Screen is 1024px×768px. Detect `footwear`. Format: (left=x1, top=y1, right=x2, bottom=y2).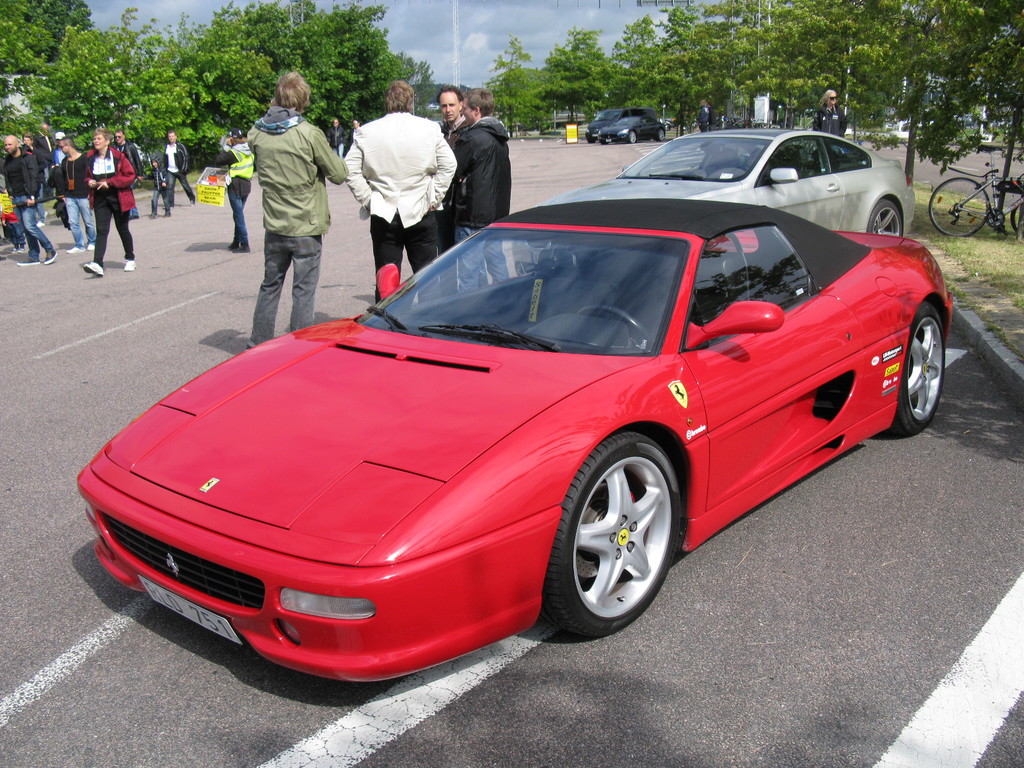
(left=240, top=241, right=250, bottom=254).
